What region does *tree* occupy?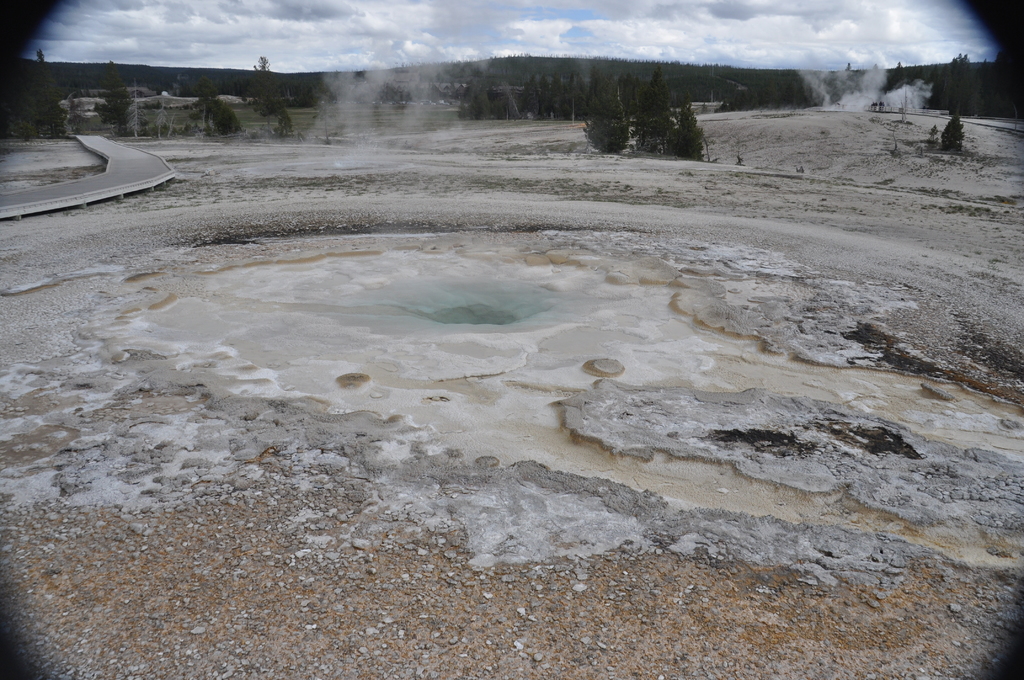
<bbox>667, 95, 709, 163</bbox>.
